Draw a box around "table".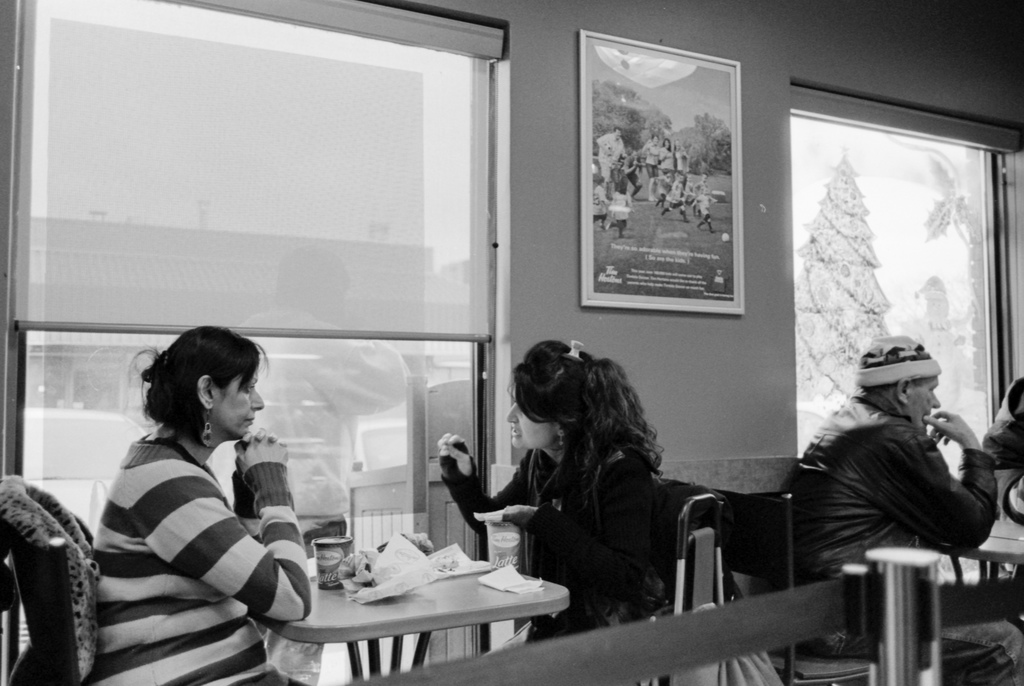
932:521:1023:601.
